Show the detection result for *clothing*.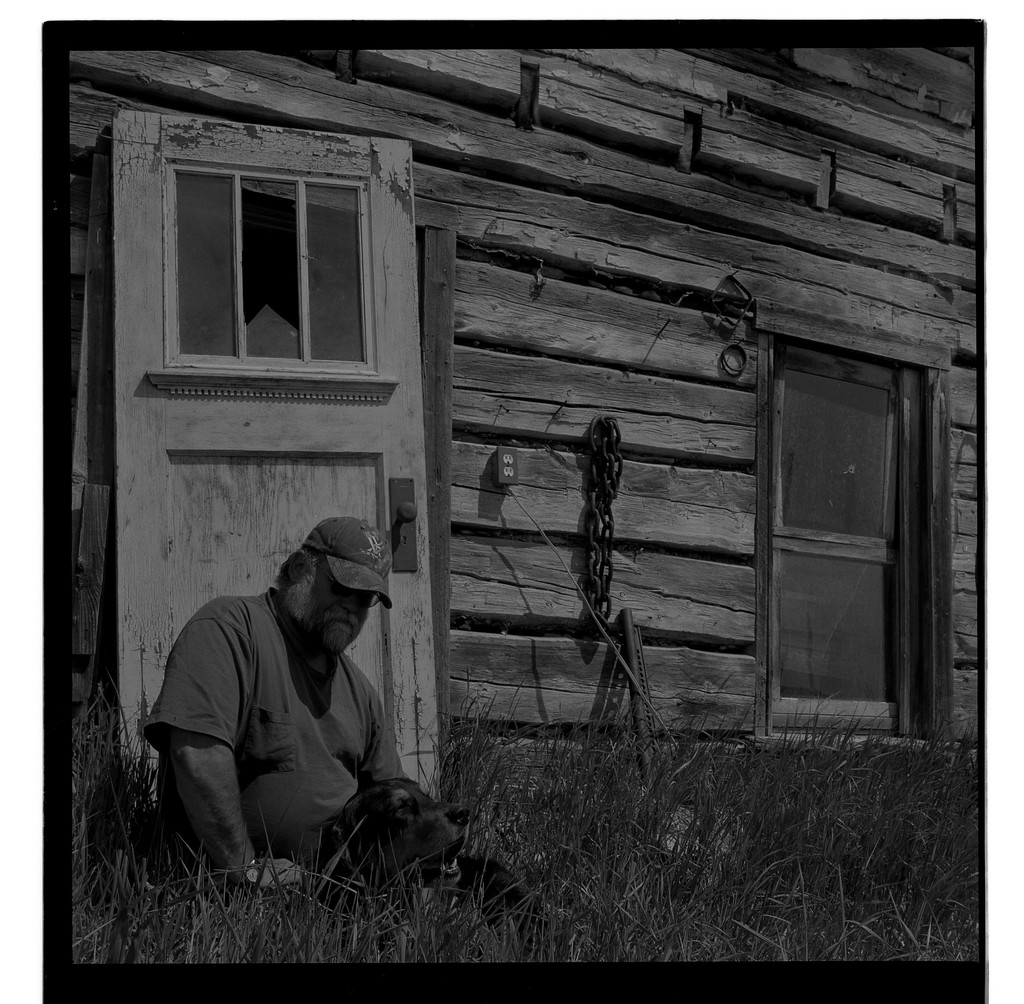
(132, 545, 440, 896).
